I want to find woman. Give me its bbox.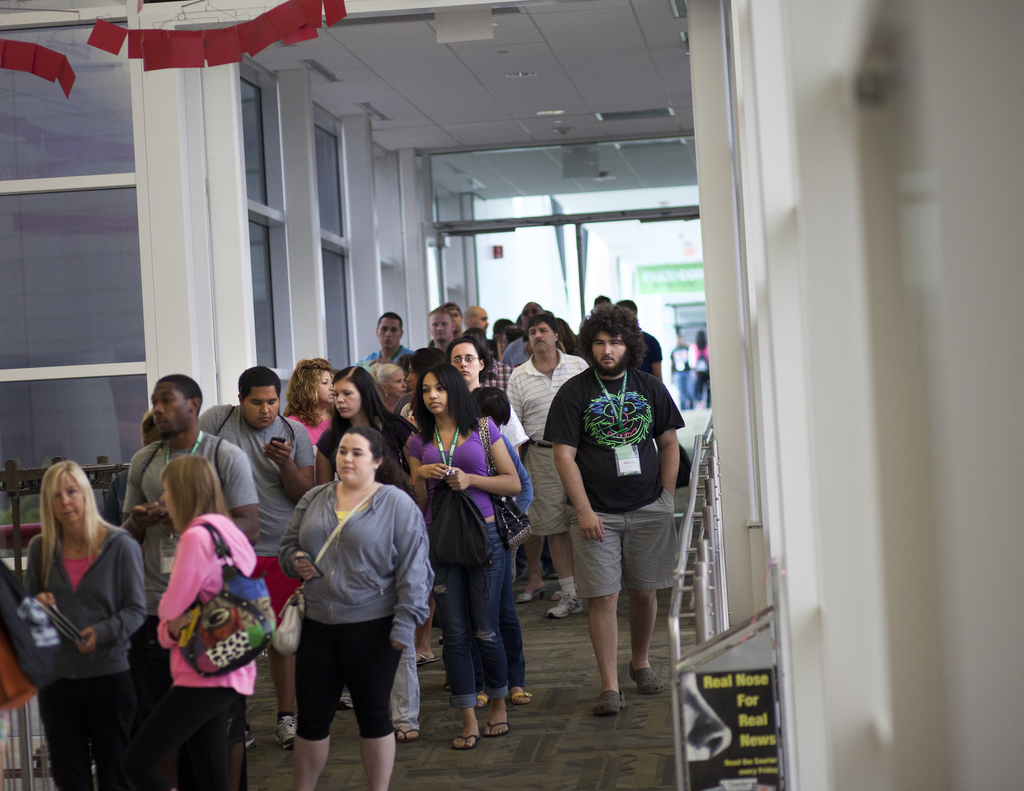
148, 459, 262, 790.
